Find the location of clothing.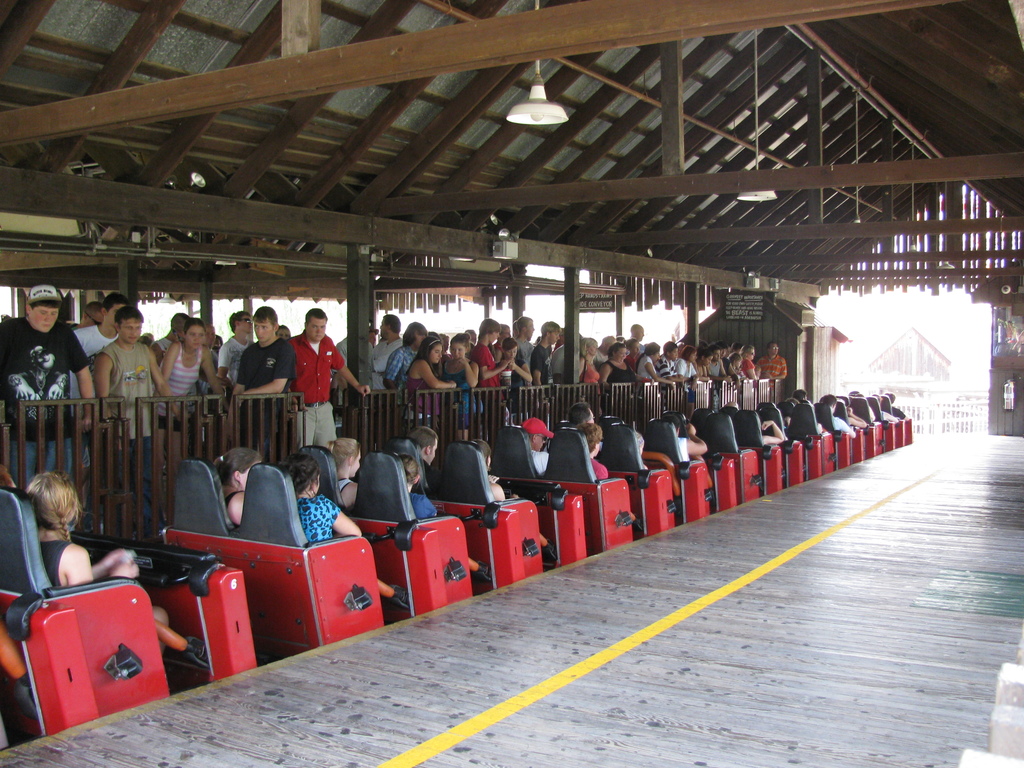
Location: x1=408 y1=492 x2=439 y2=522.
